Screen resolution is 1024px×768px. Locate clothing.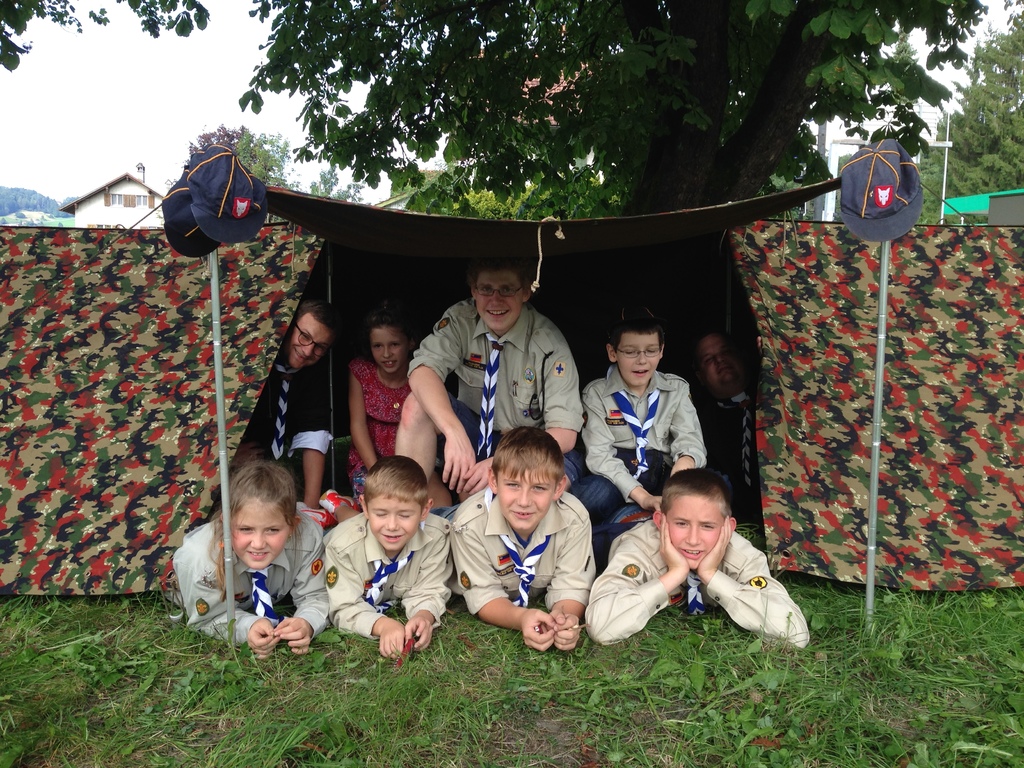
584 341 725 524.
